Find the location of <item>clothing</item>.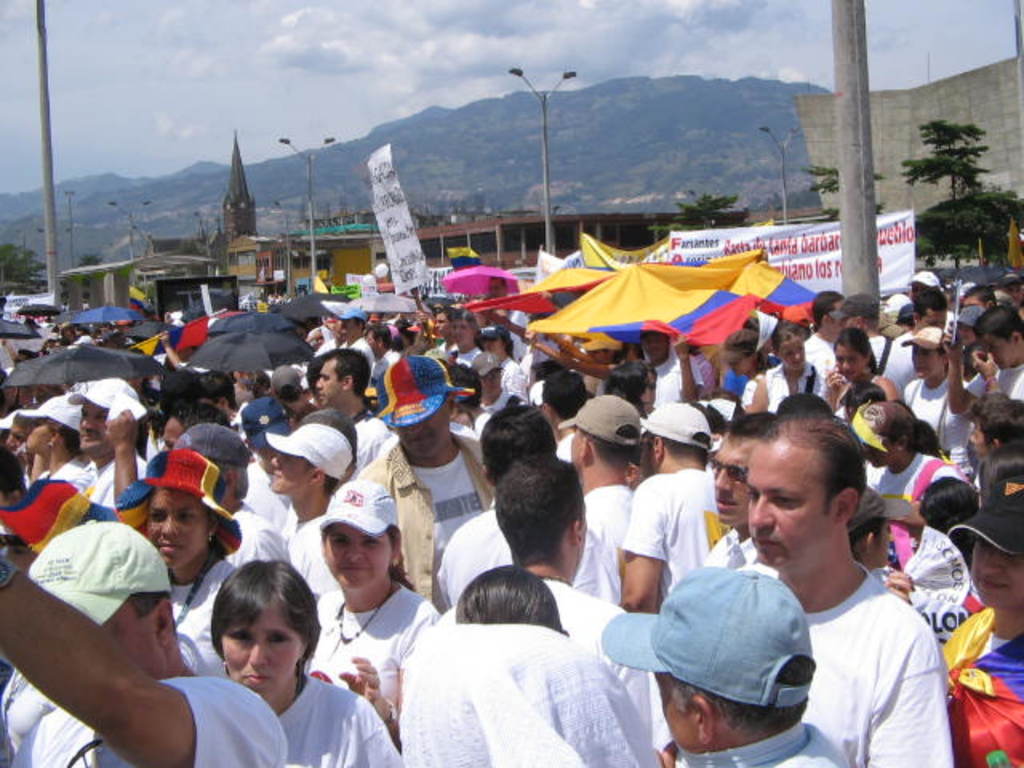
Location: {"x1": 536, "y1": 574, "x2": 675, "y2": 750}.
